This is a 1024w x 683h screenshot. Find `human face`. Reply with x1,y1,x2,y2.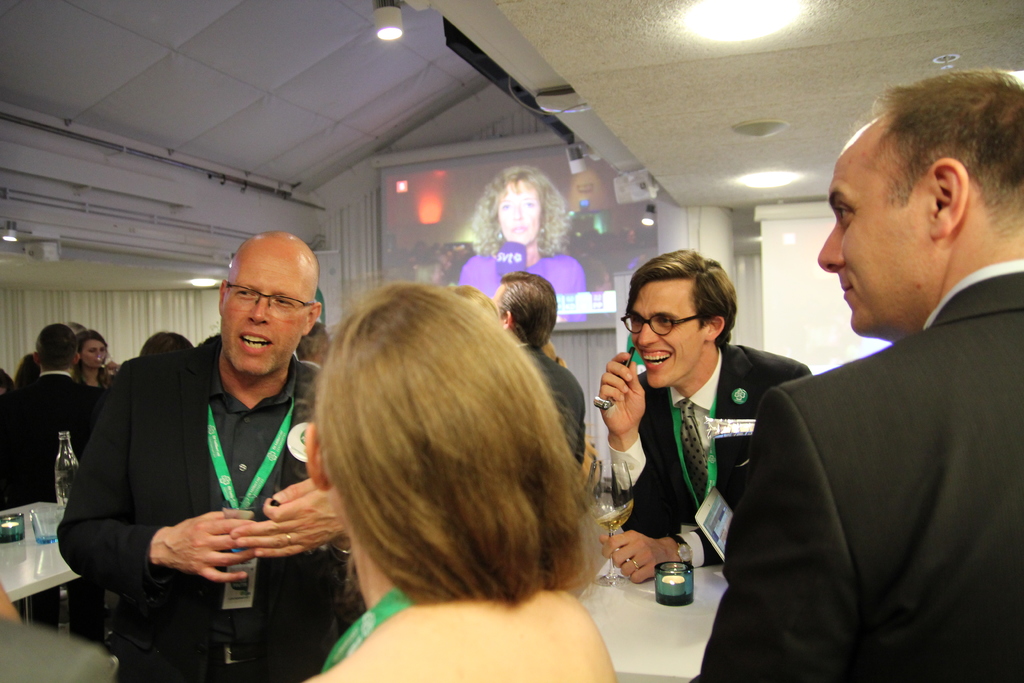
86,339,111,372.
